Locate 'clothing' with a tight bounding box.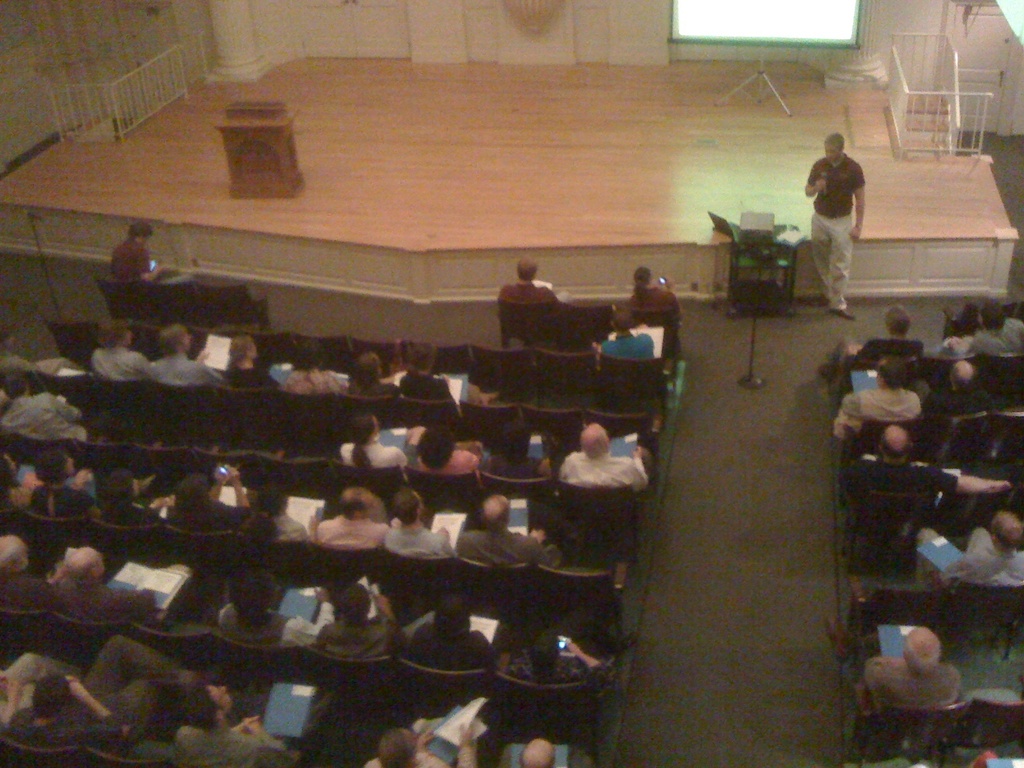
630,287,678,316.
